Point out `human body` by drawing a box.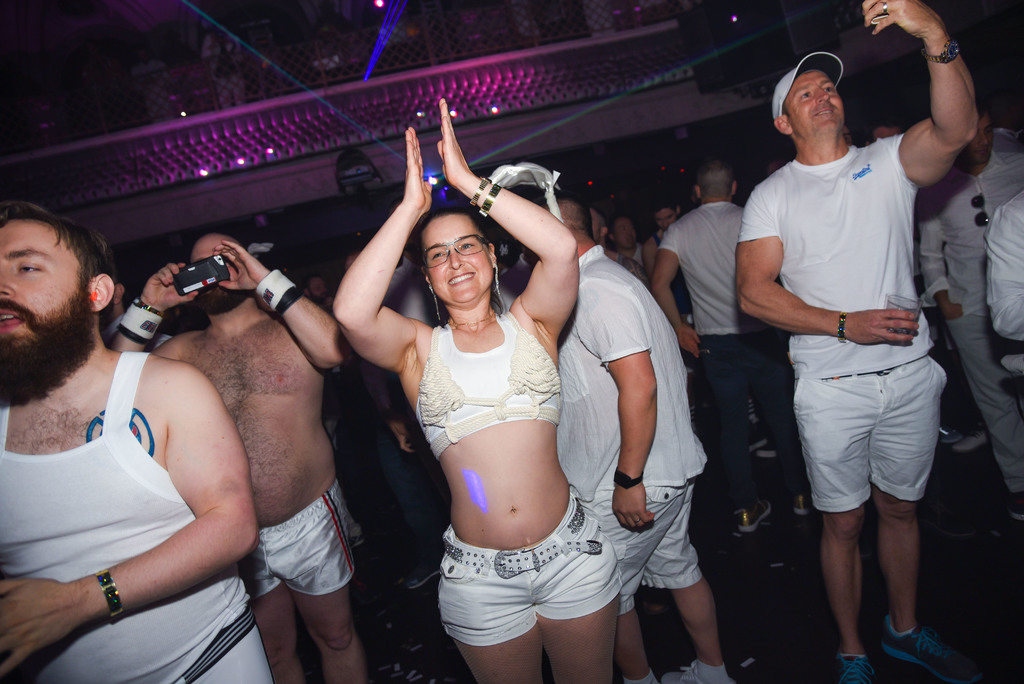
{"x1": 655, "y1": 195, "x2": 816, "y2": 535}.
